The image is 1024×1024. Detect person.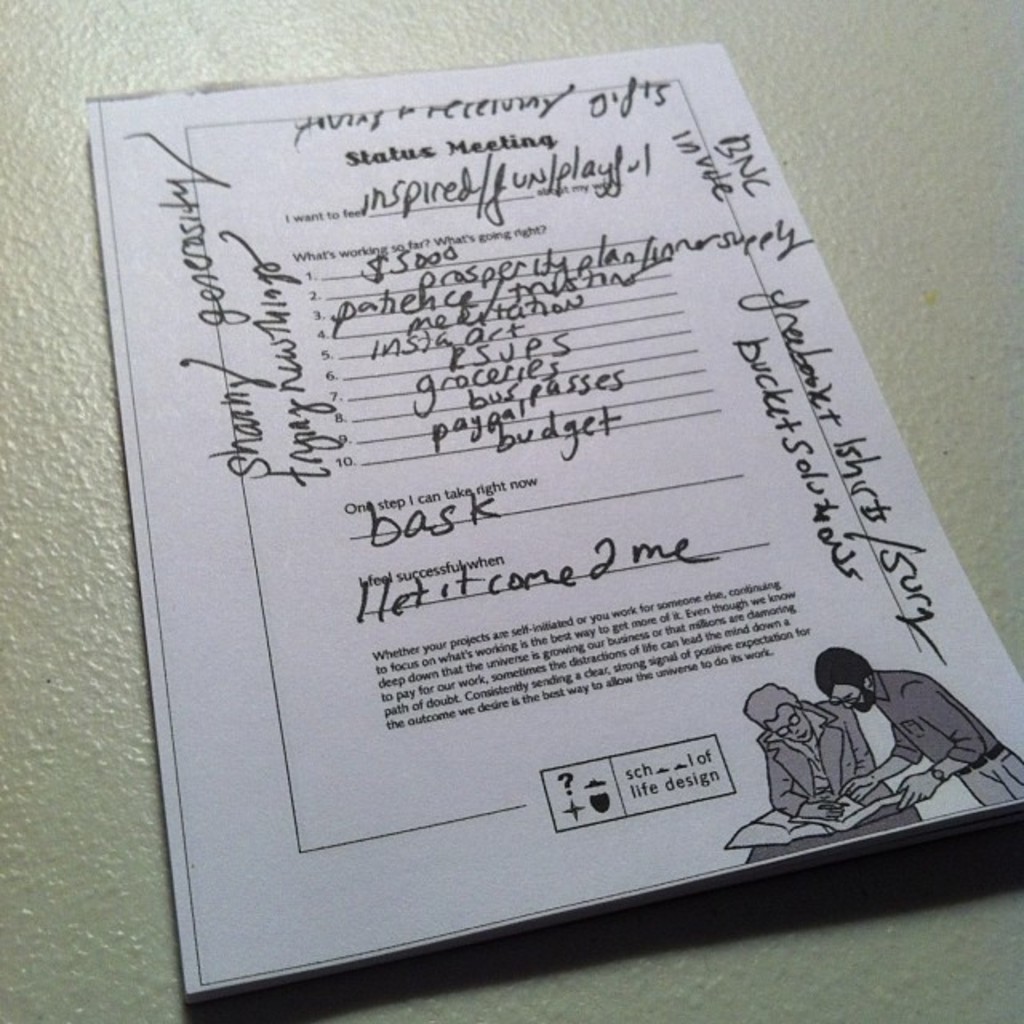
Detection: l=835, t=645, r=1022, b=803.
